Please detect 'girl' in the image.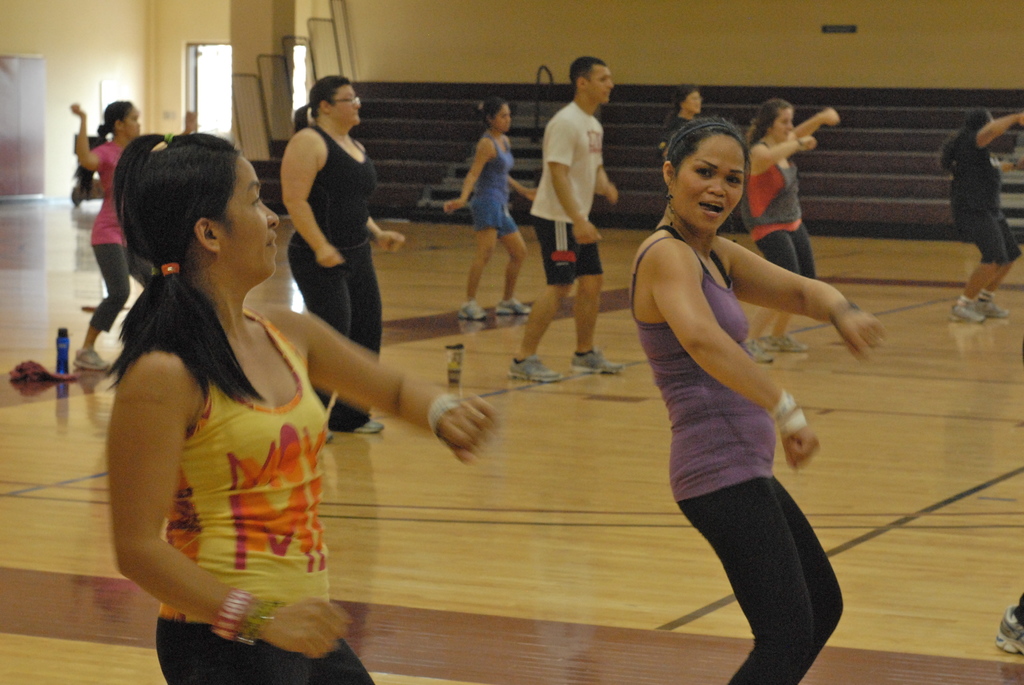
<bbox>71, 104, 146, 368</bbox>.
